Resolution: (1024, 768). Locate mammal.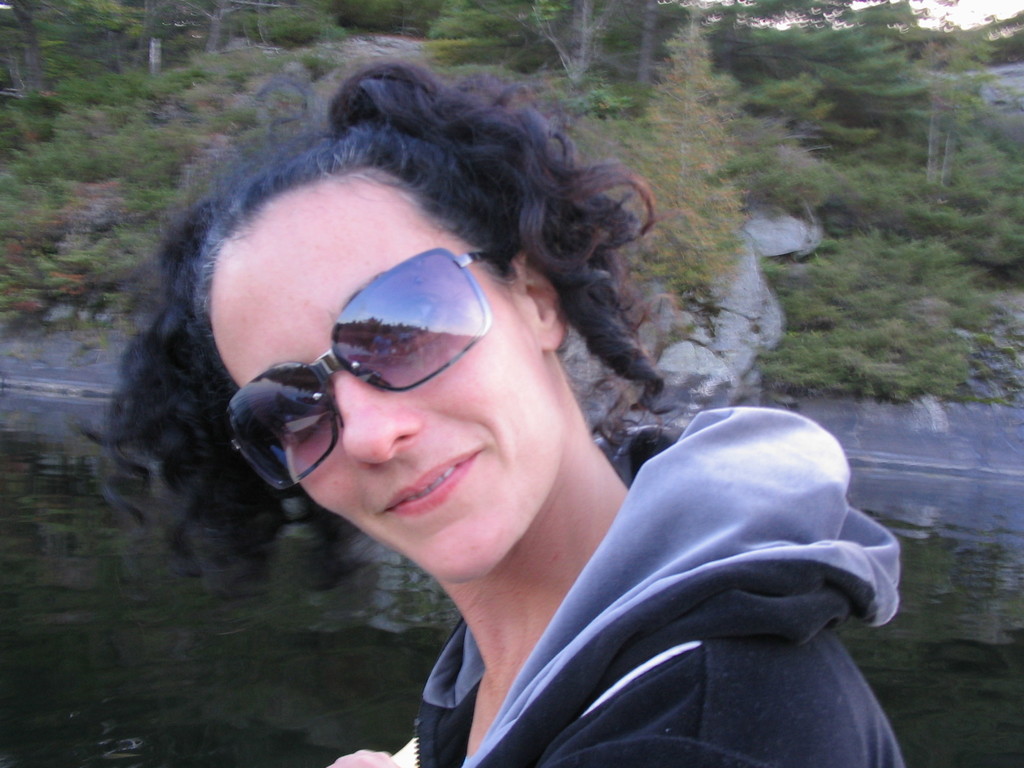
{"left": 132, "top": 65, "right": 843, "bottom": 737}.
